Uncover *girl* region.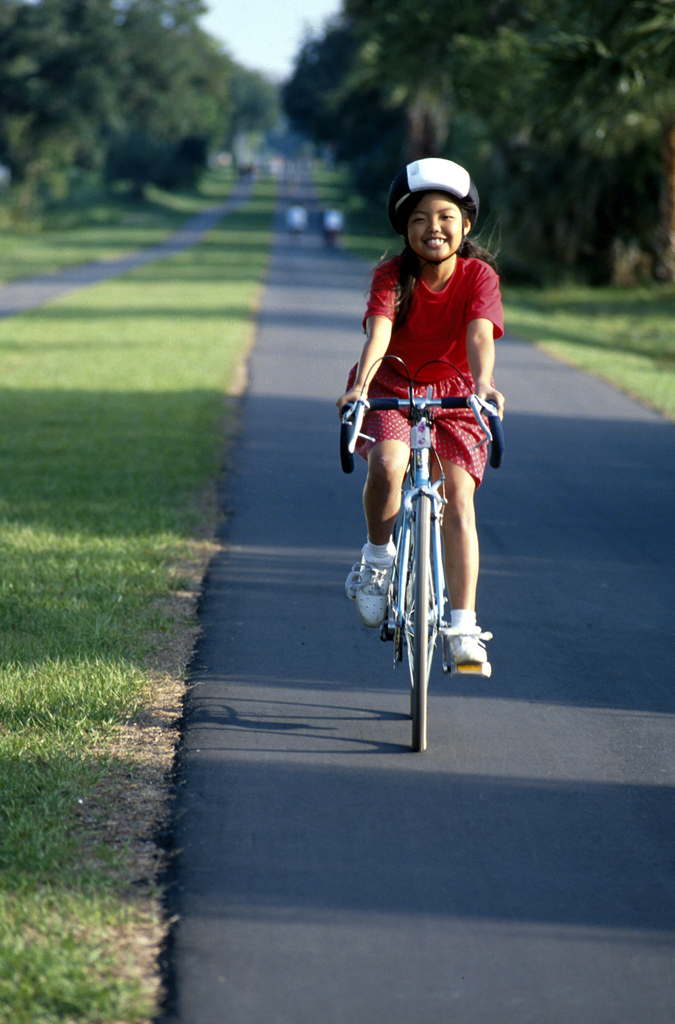
Uncovered: [left=338, top=198, right=510, bottom=664].
